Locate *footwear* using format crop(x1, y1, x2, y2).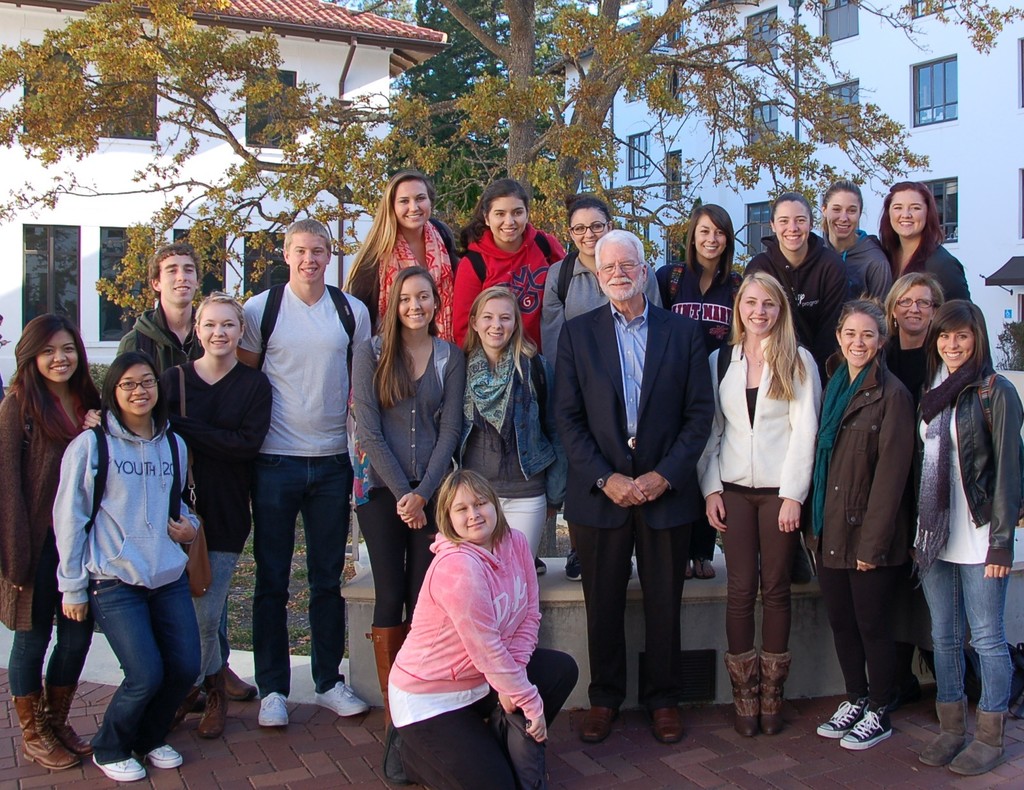
crop(203, 682, 223, 738).
